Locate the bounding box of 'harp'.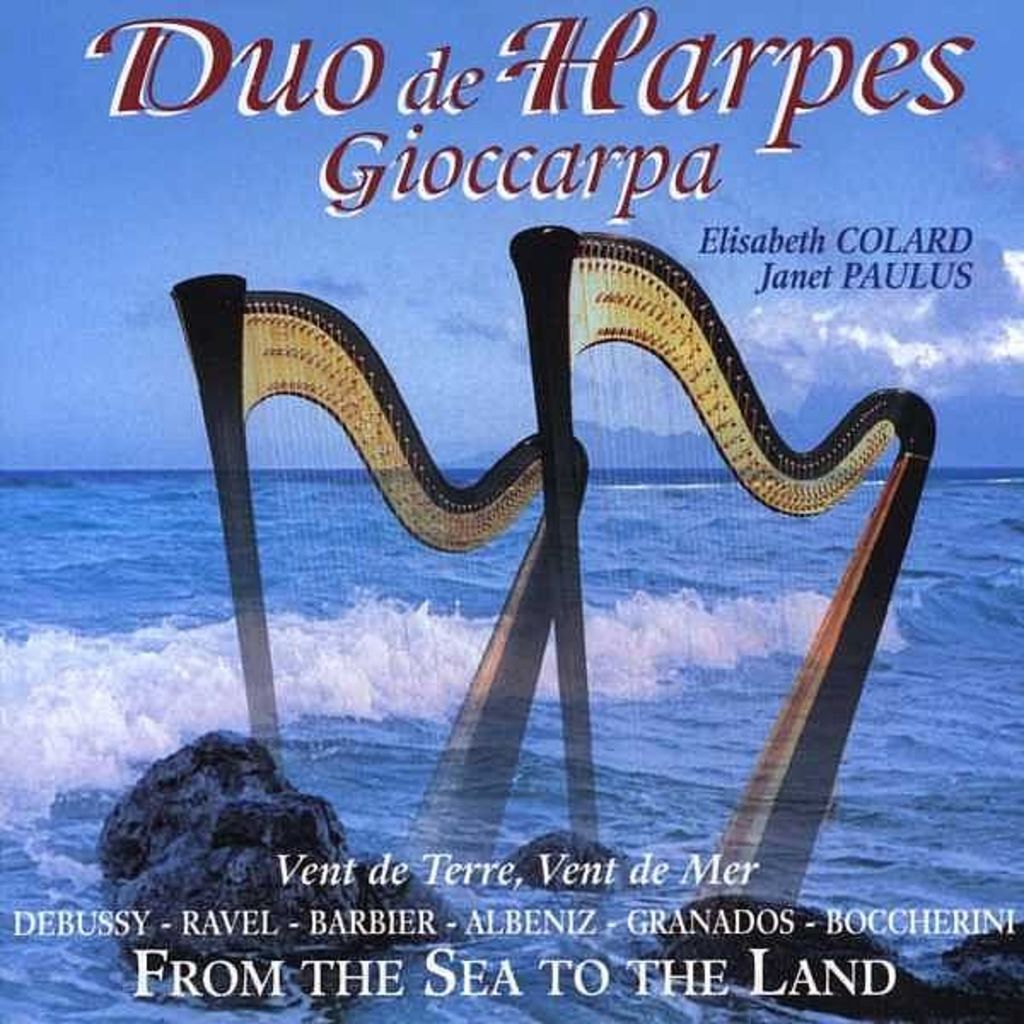
Bounding box: (x1=502, y1=224, x2=940, y2=911).
